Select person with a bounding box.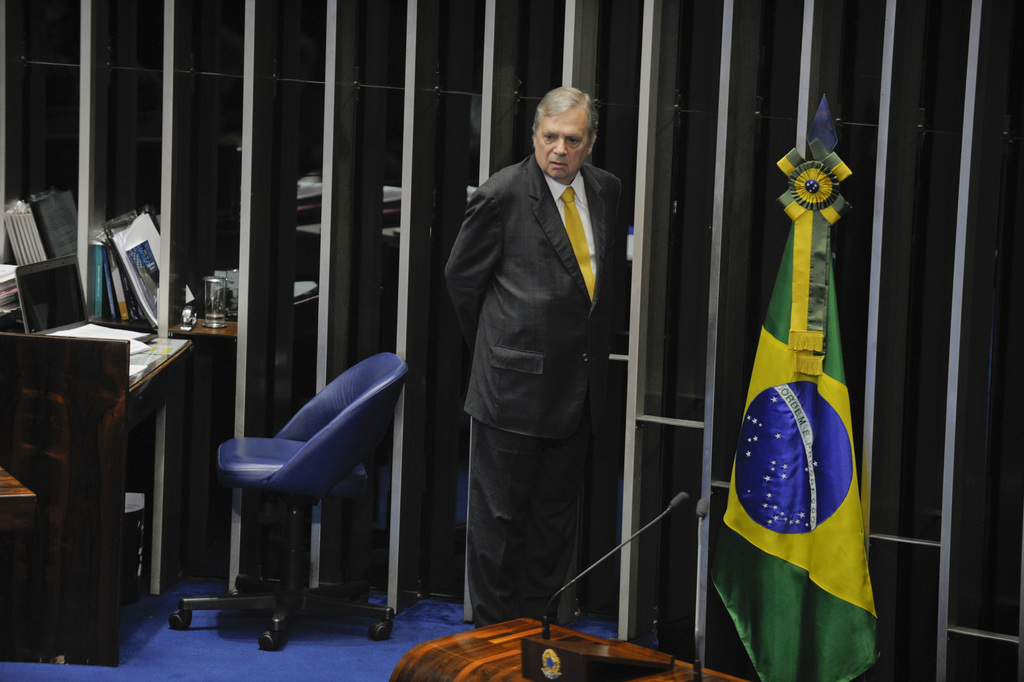
pyautogui.locateOnScreen(439, 80, 645, 637).
